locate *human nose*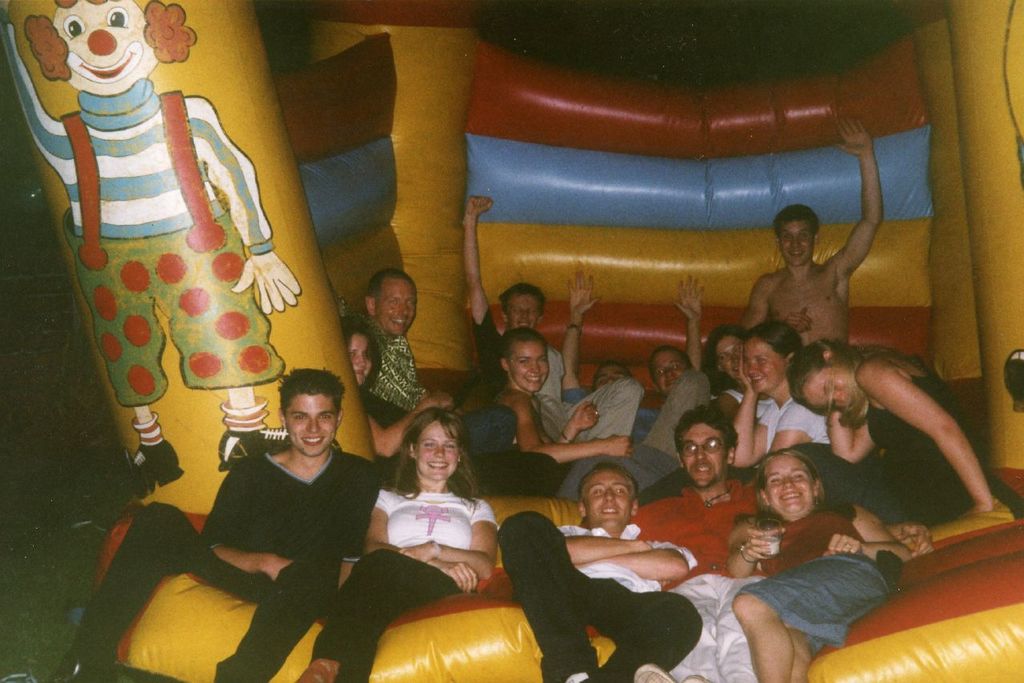
x1=606, y1=488, x2=617, y2=500
